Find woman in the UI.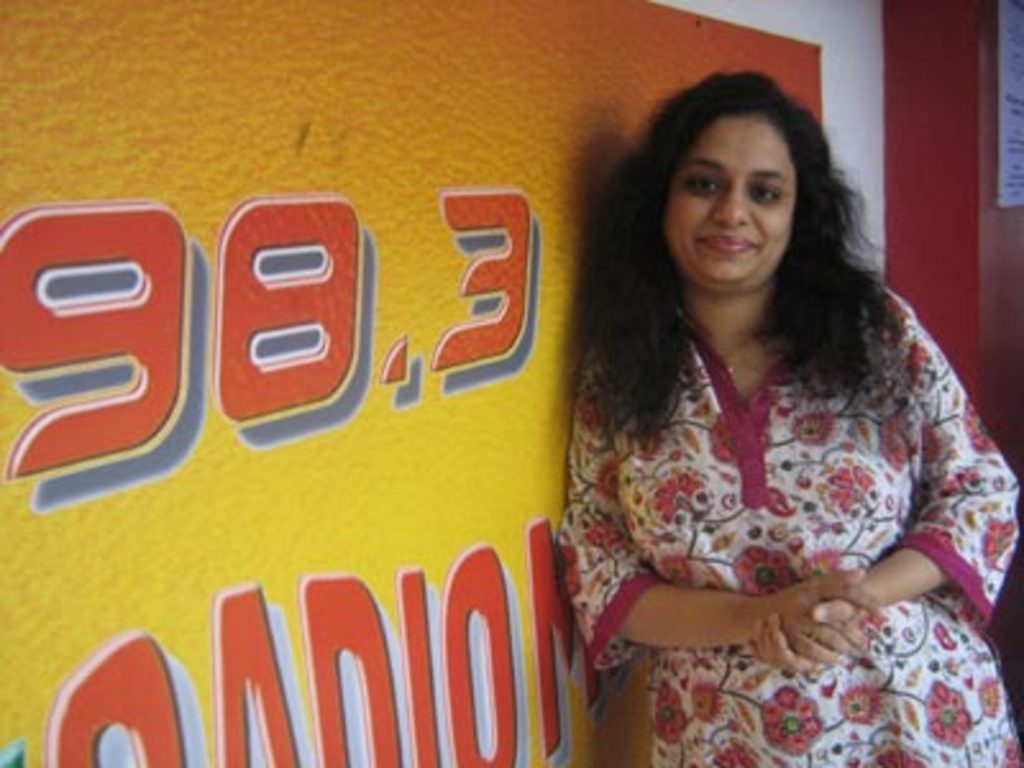
UI element at bbox(520, 64, 1011, 763).
